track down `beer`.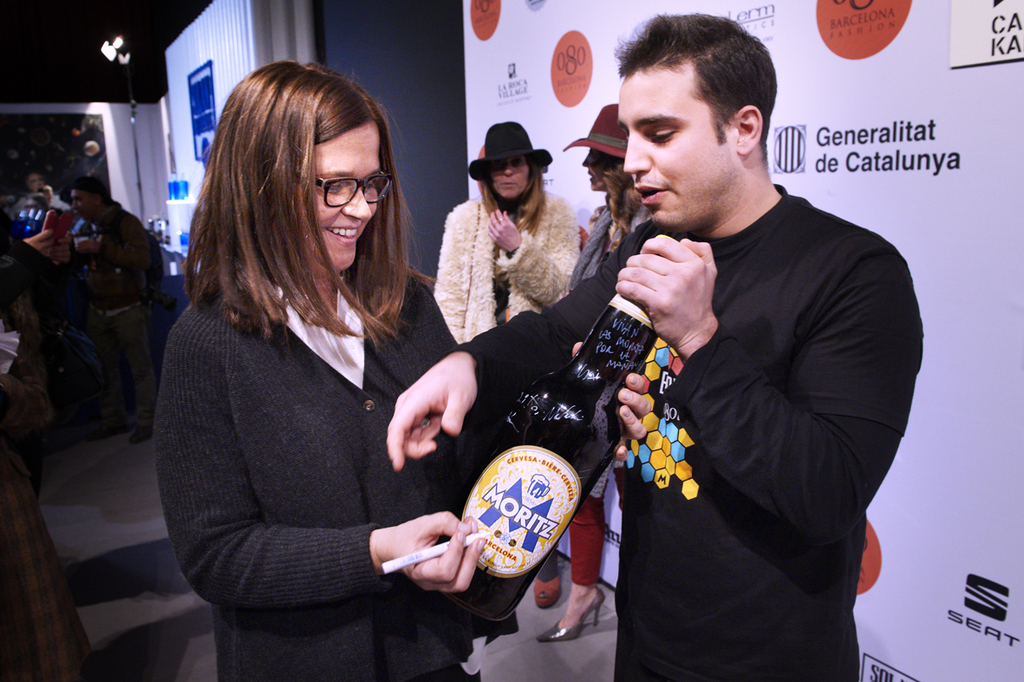
Tracked to <region>436, 293, 658, 633</region>.
